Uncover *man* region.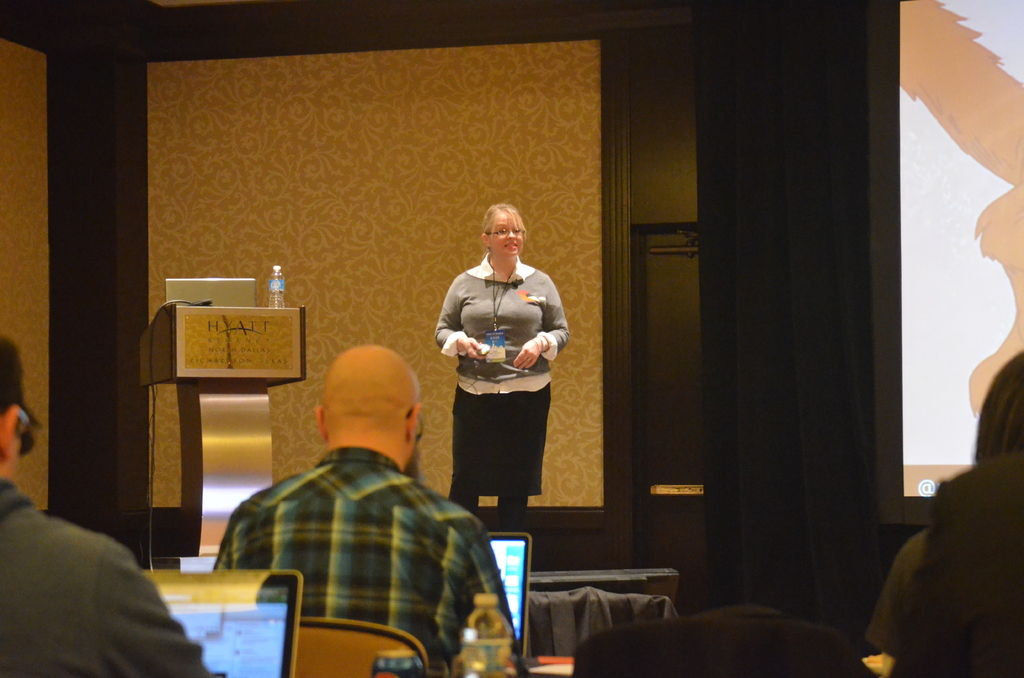
Uncovered: region(1, 330, 214, 677).
